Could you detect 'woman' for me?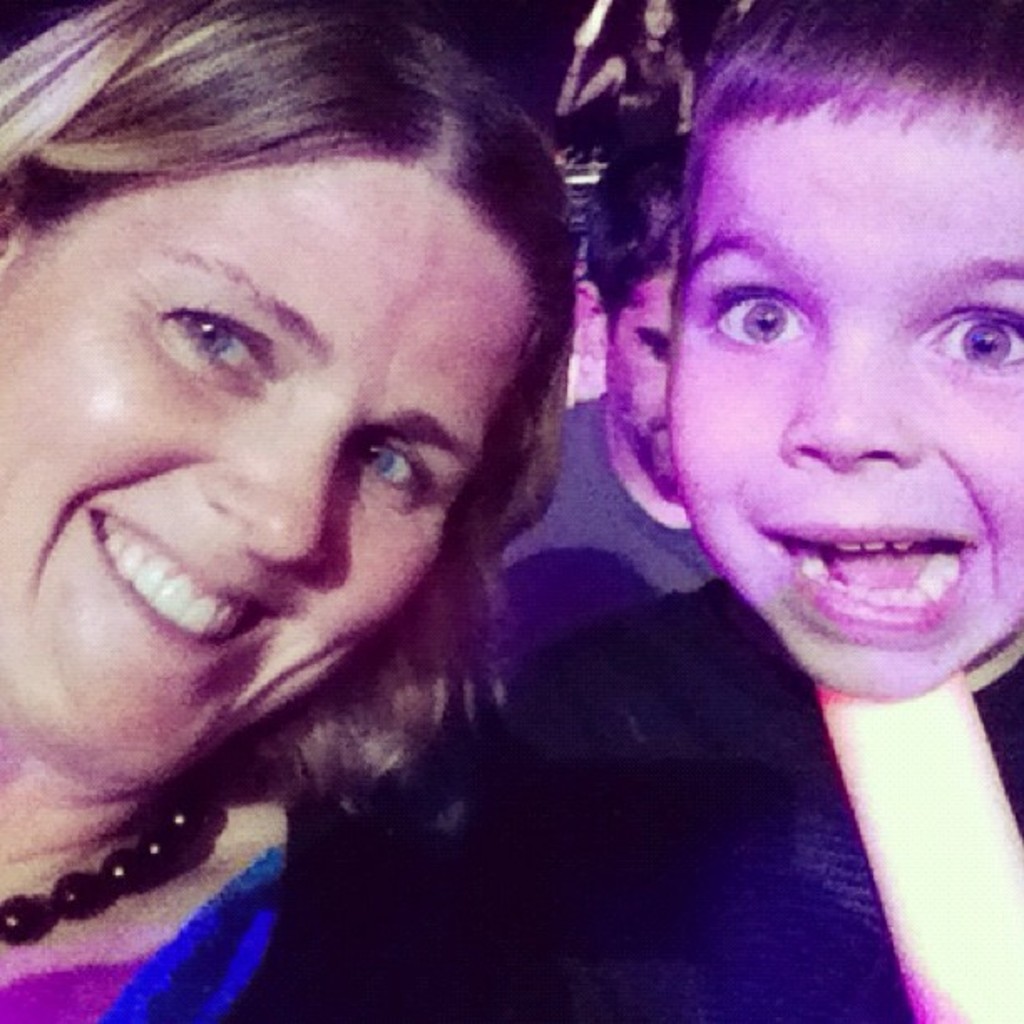
Detection result: bbox=(0, 0, 592, 1022).
